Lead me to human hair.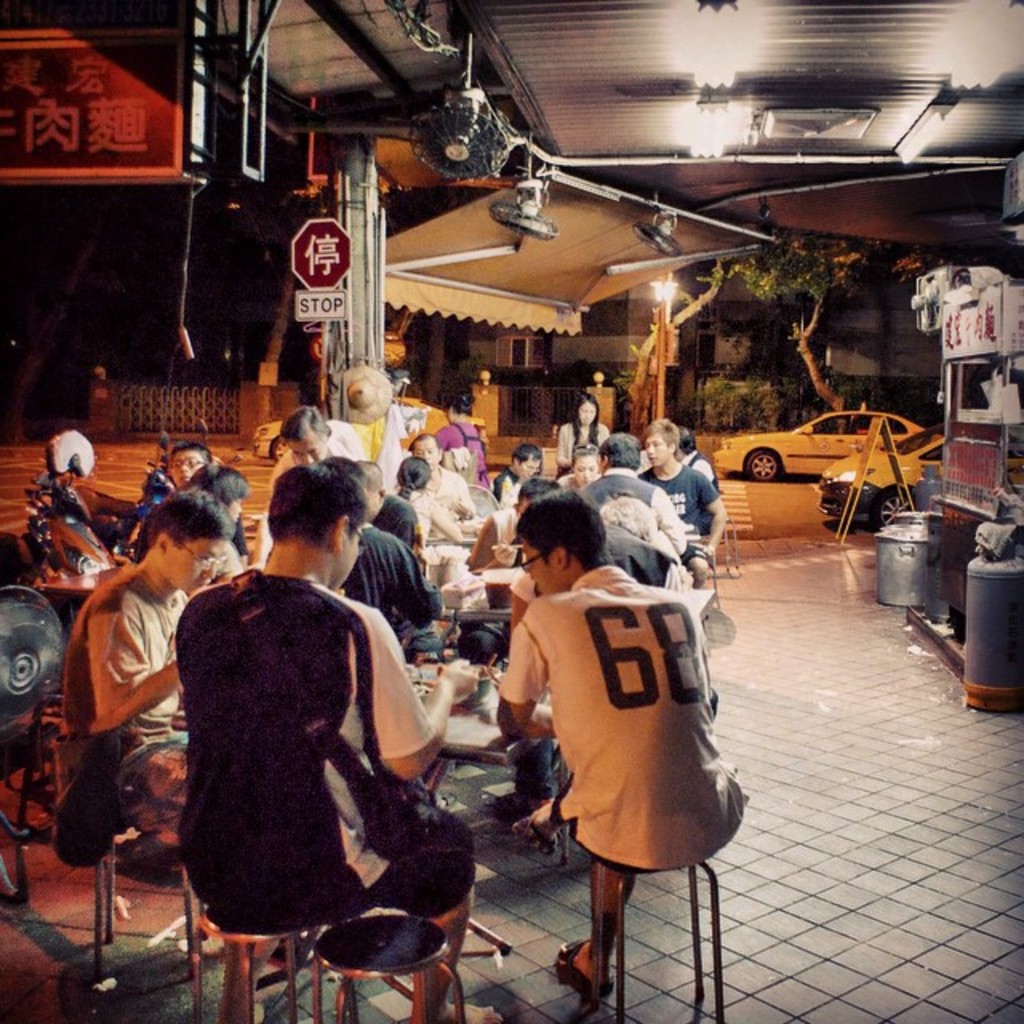
Lead to left=166, top=438, right=206, bottom=462.
